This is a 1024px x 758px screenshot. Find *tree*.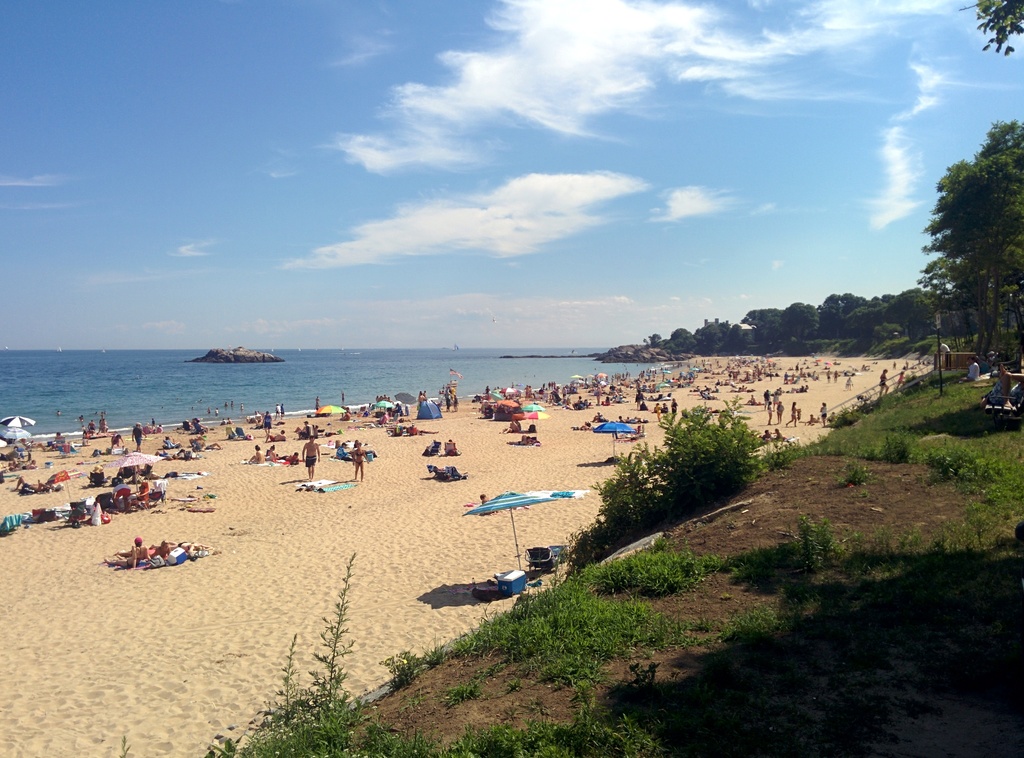
Bounding box: 635:317:745:357.
